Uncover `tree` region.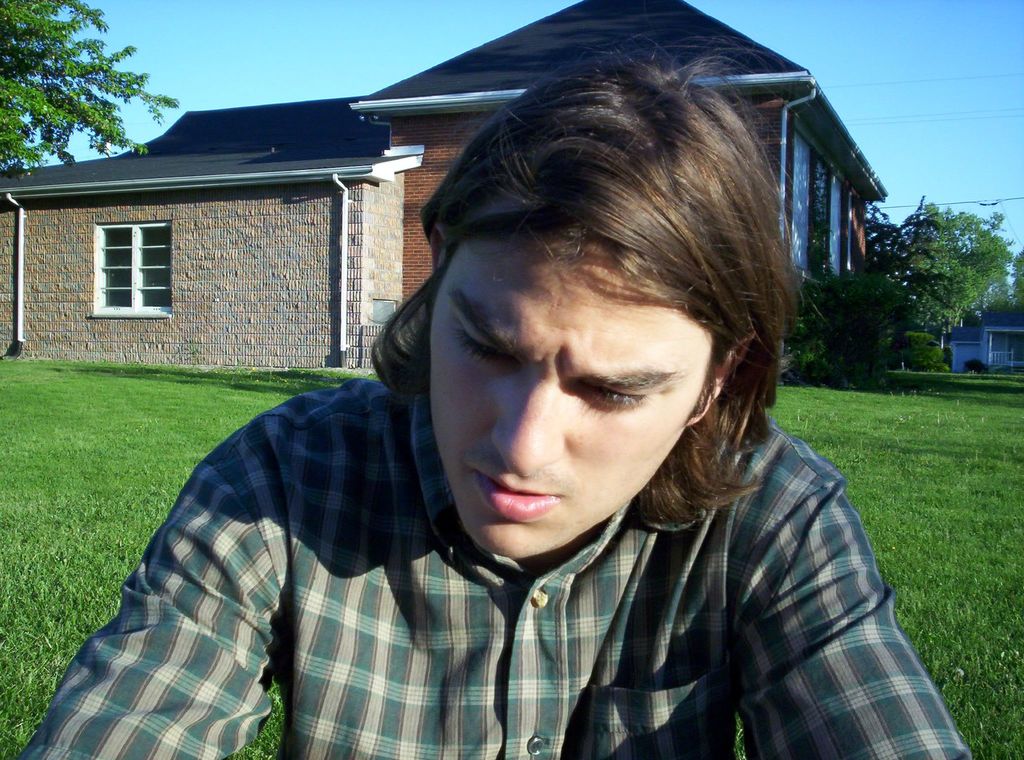
Uncovered: left=0, top=0, right=179, bottom=174.
